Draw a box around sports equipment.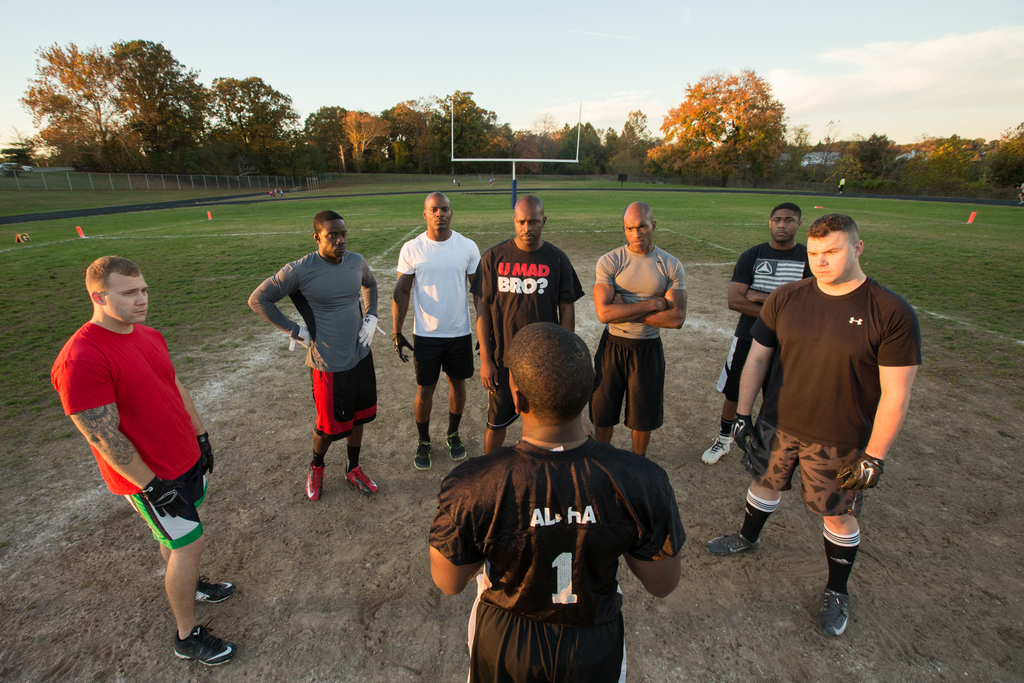
bbox=[394, 331, 420, 364].
